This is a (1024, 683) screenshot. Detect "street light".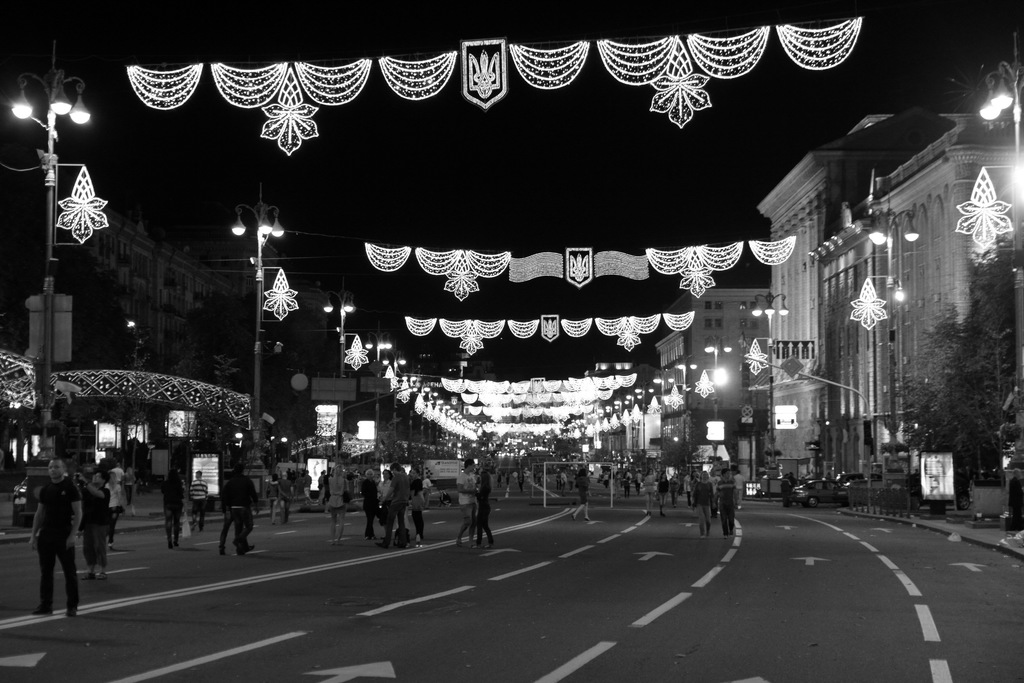
870,206,918,456.
